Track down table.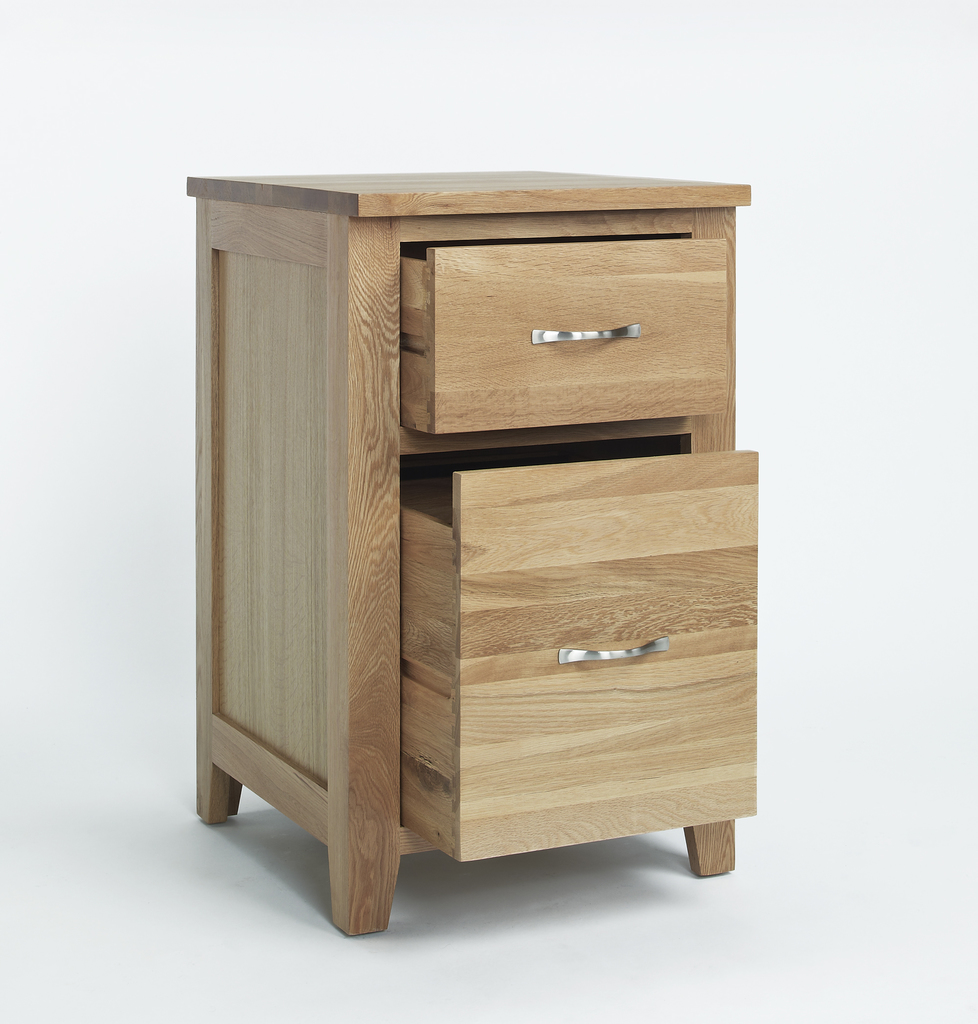
Tracked to <box>186,152,782,941</box>.
